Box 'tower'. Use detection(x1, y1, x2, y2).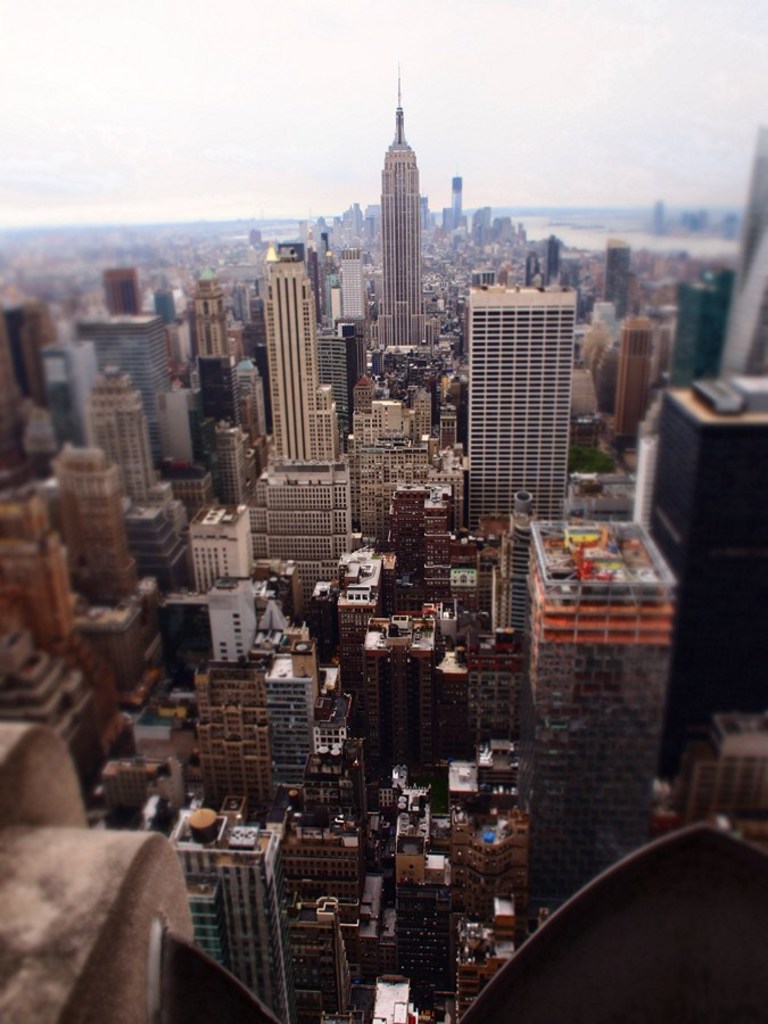
detection(313, 316, 356, 452).
